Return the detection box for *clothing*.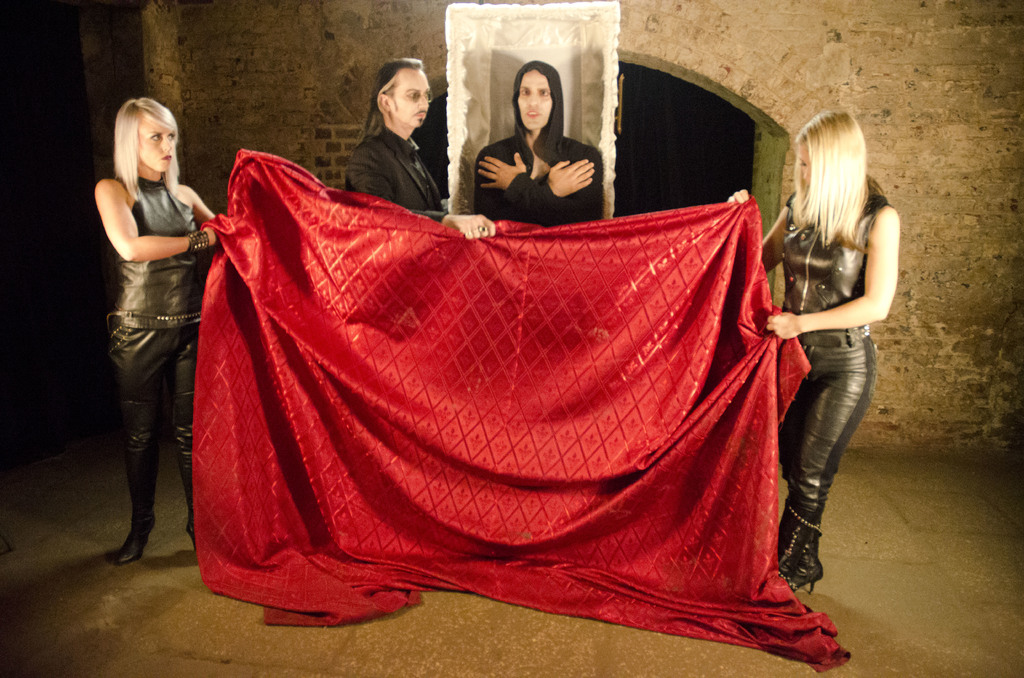
(x1=478, y1=58, x2=604, y2=226).
